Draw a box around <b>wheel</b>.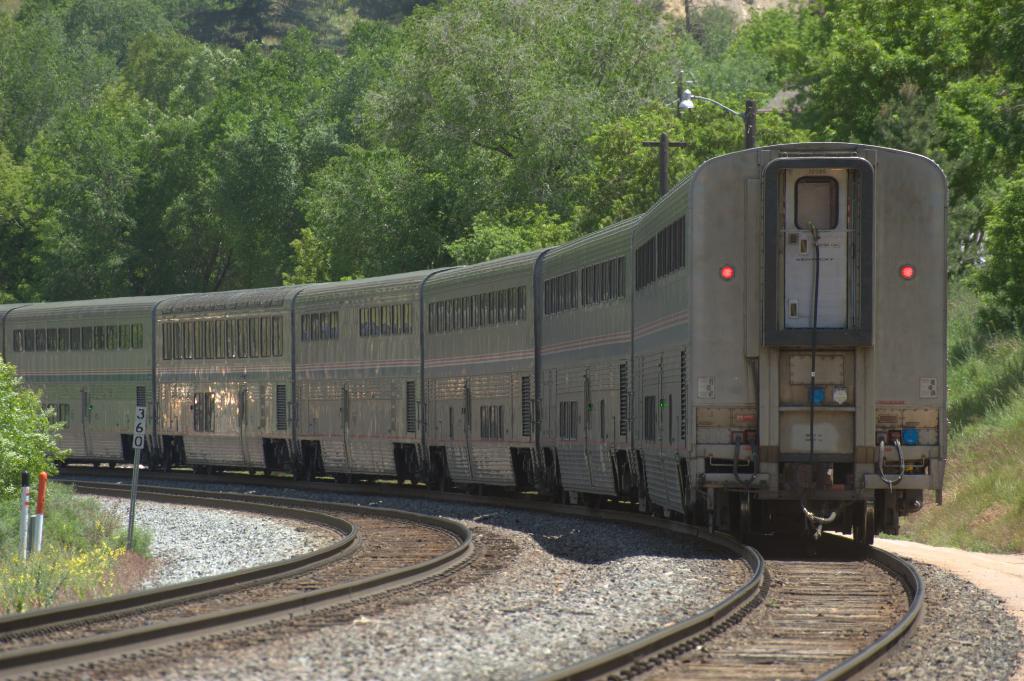
box(263, 469, 273, 474).
